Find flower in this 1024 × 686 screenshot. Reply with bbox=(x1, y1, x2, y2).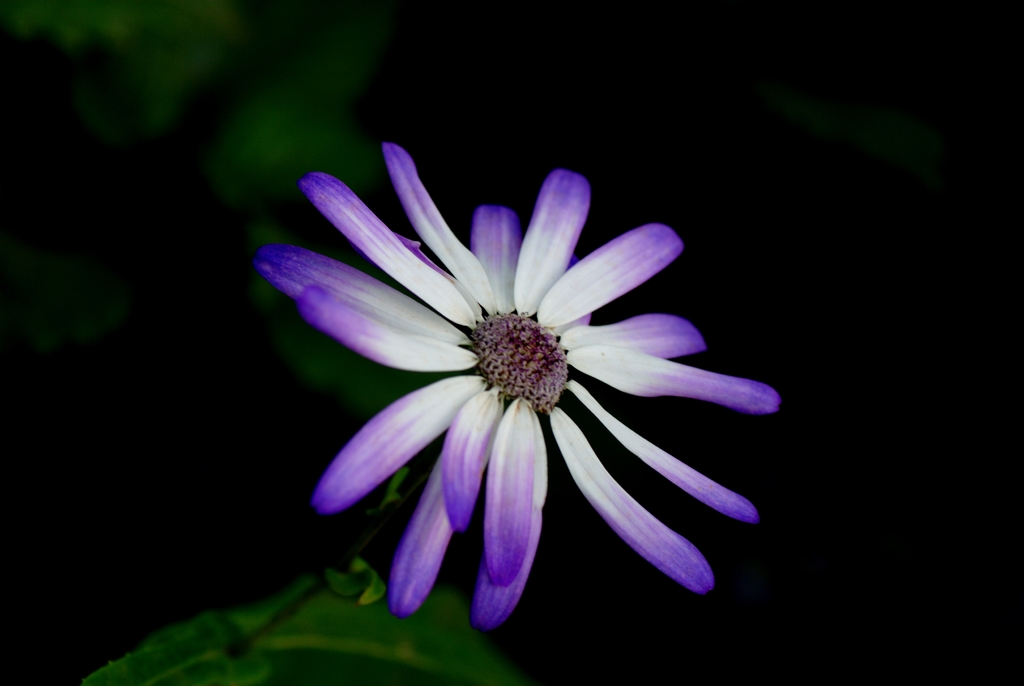
bbox=(271, 164, 739, 637).
